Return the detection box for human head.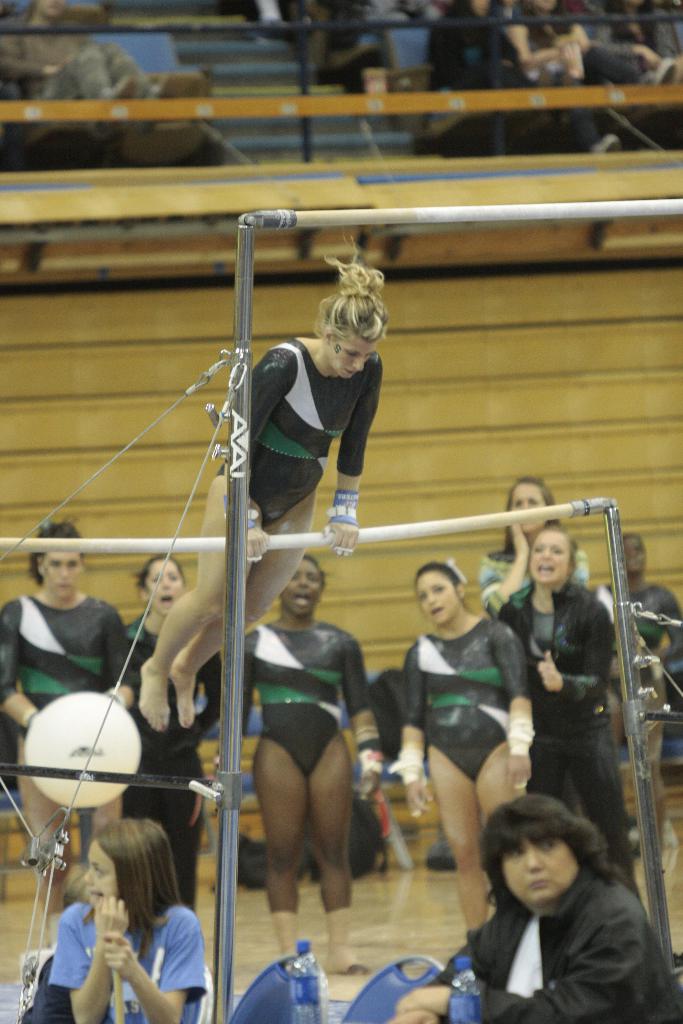
{"x1": 83, "y1": 816, "x2": 178, "y2": 921}.
